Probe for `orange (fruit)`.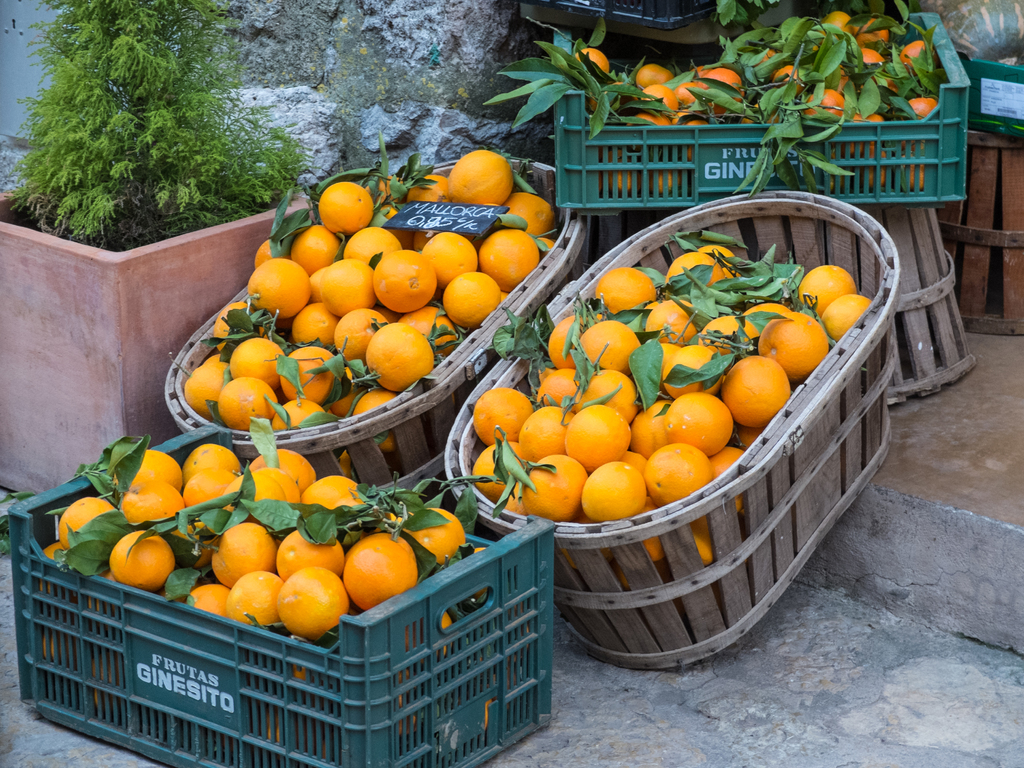
Probe result: <region>226, 573, 288, 627</region>.
